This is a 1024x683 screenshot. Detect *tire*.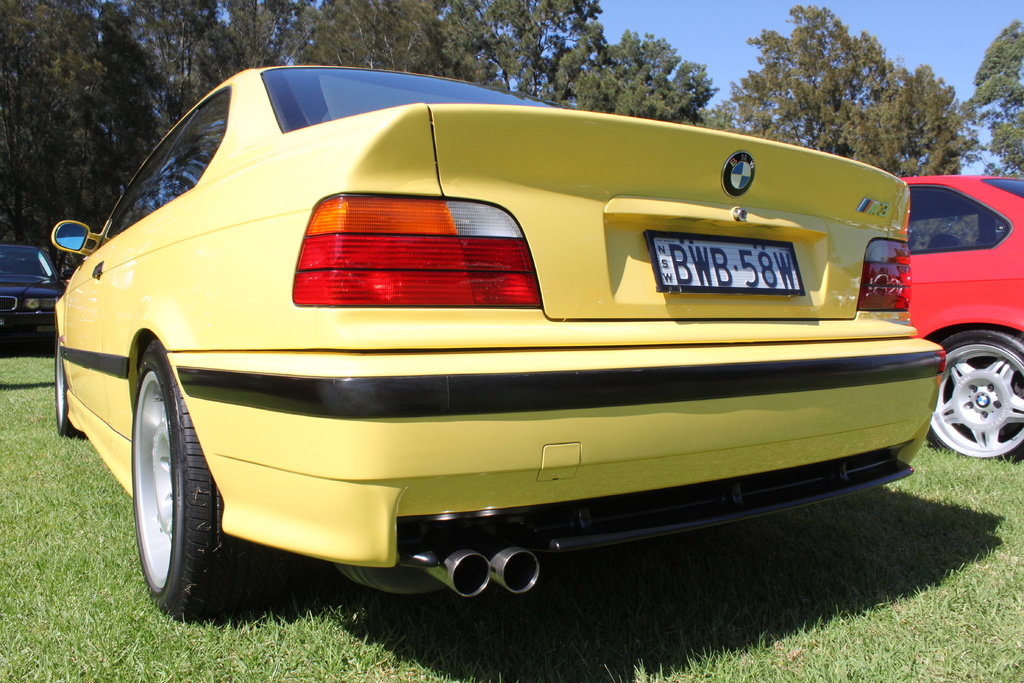
x1=915 y1=334 x2=1023 y2=466.
